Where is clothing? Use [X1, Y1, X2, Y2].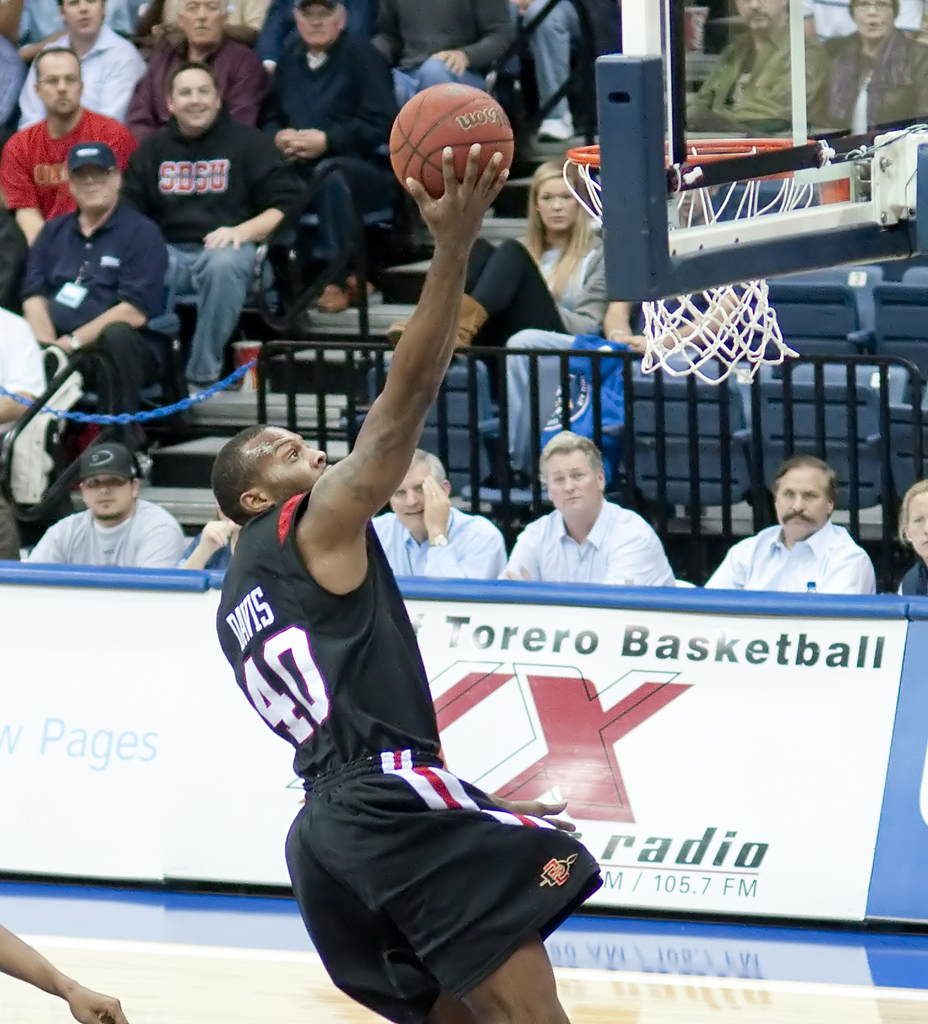
[125, 106, 320, 375].
